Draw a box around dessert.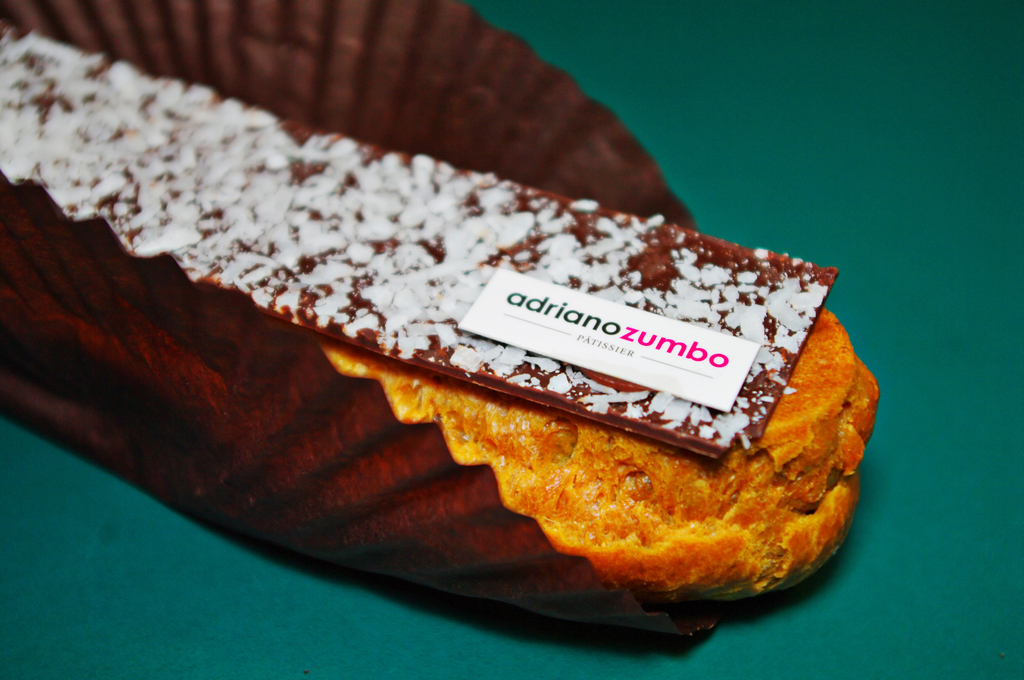
(left=0, top=49, right=893, bottom=642).
